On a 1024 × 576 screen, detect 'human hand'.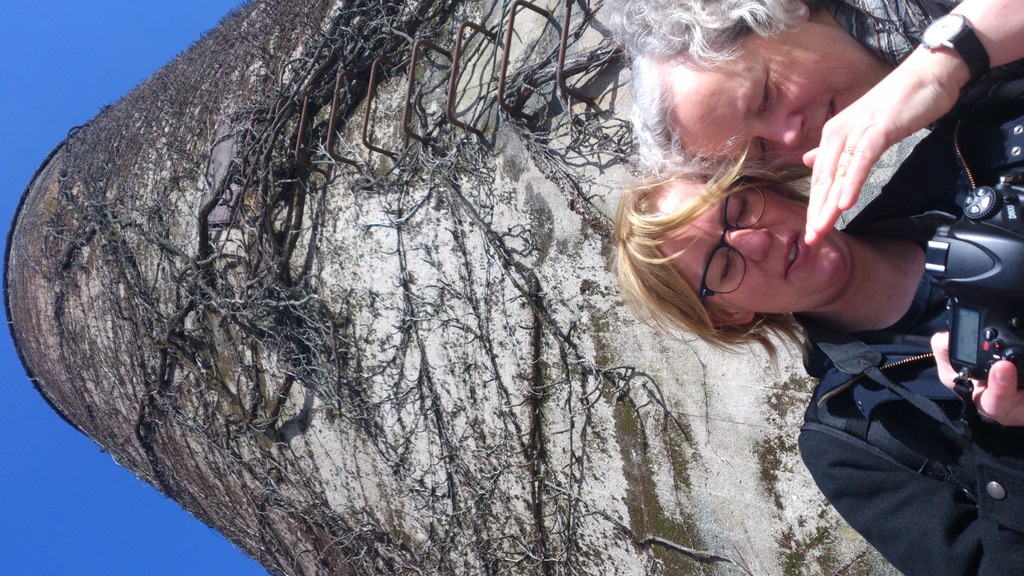
<bbox>930, 330, 1023, 428</bbox>.
